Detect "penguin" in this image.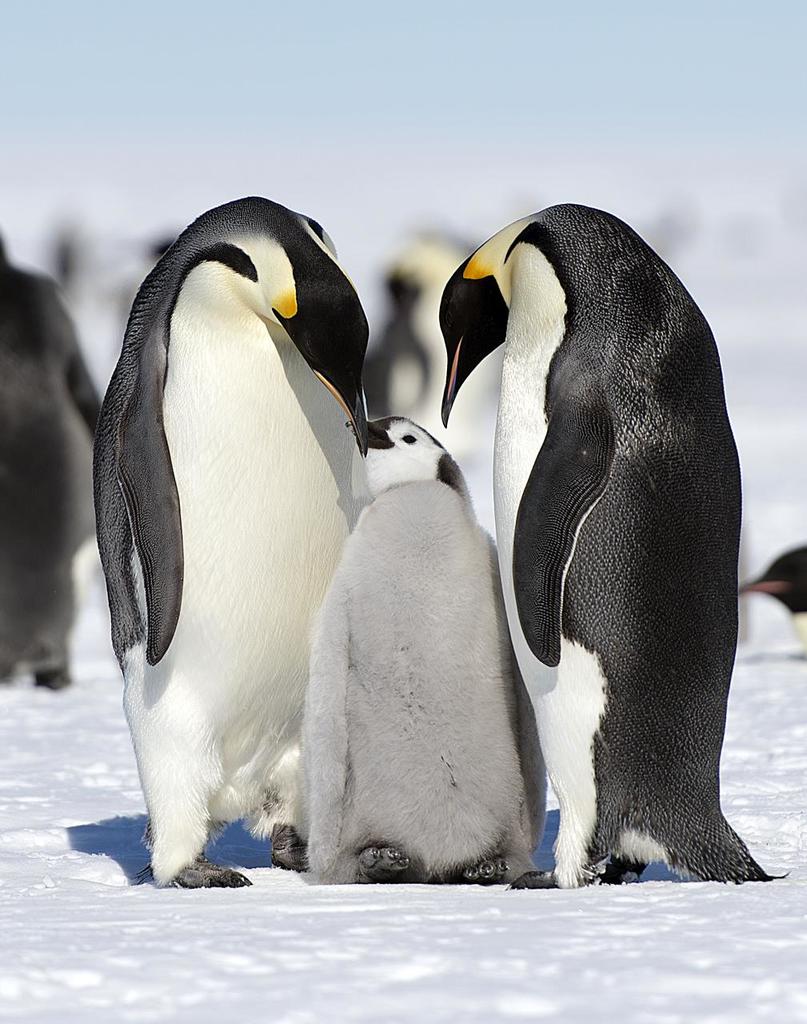
Detection: {"x1": 287, "y1": 411, "x2": 539, "y2": 888}.
